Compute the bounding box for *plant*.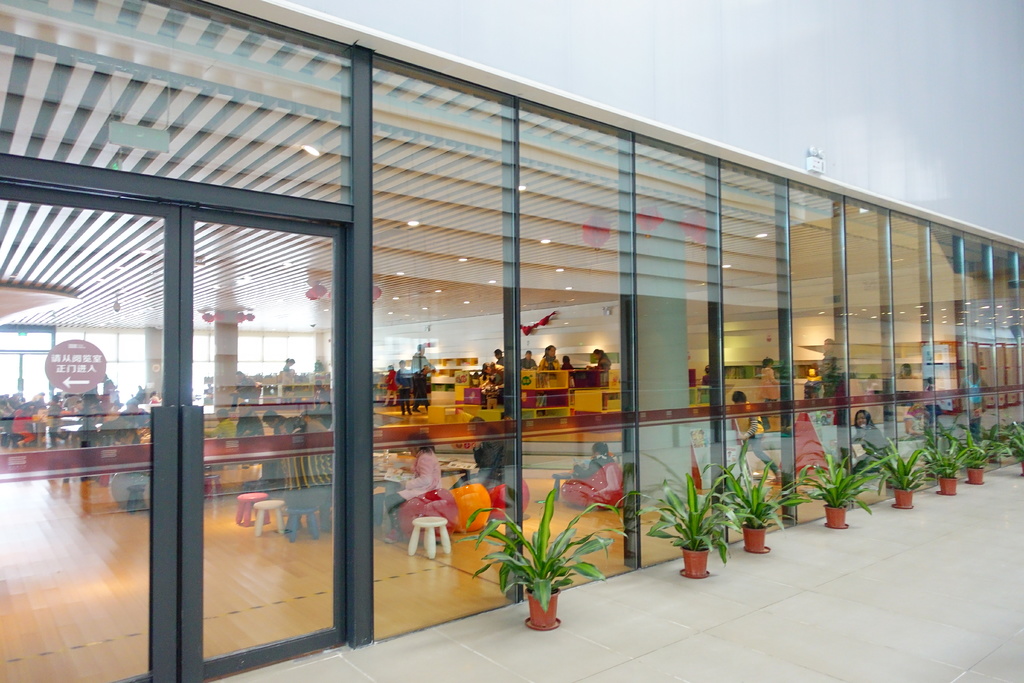
x1=994, y1=422, x2=1023, y2=472.
